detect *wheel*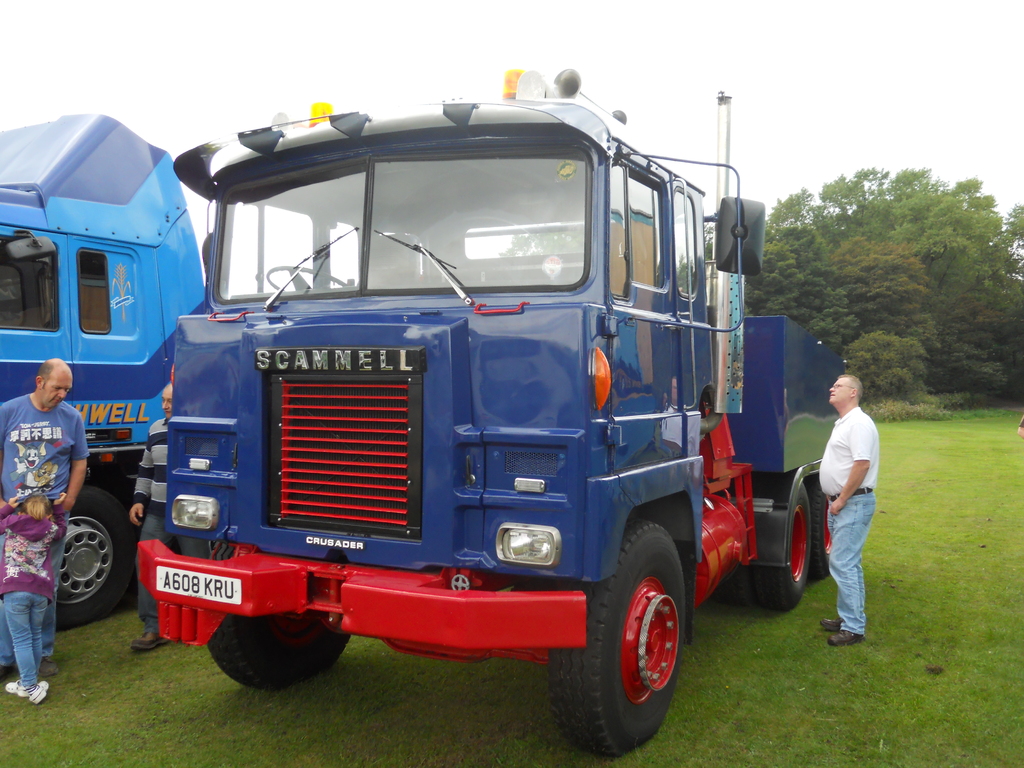
rect(56, 484, 138, 622)
